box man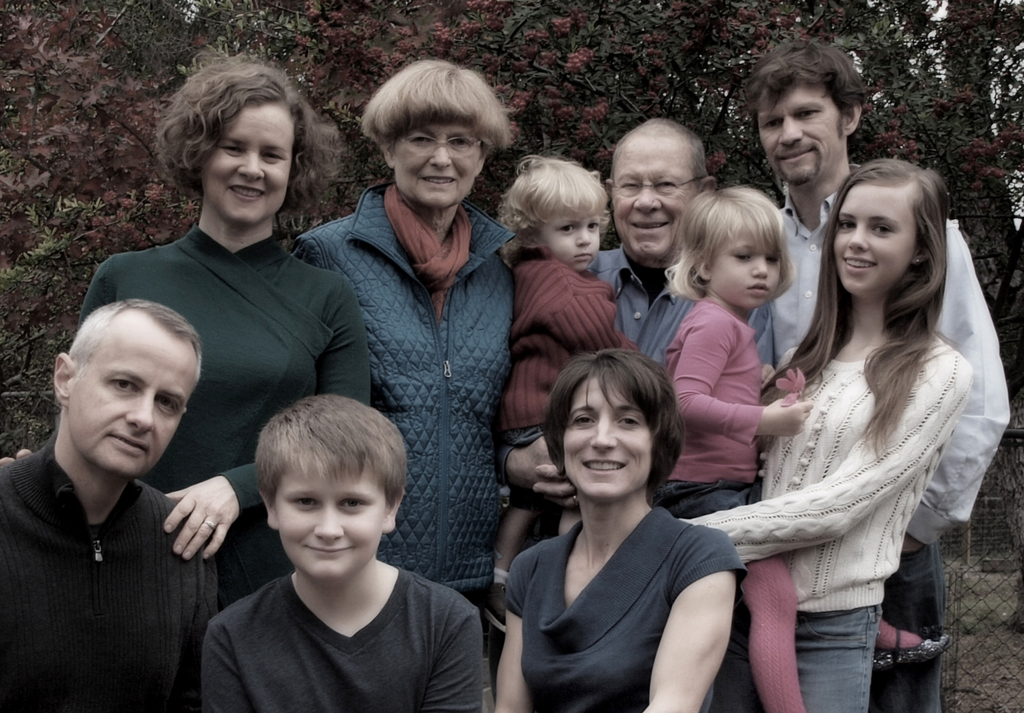
x1=6 y1=269 x2=275 y2=691
